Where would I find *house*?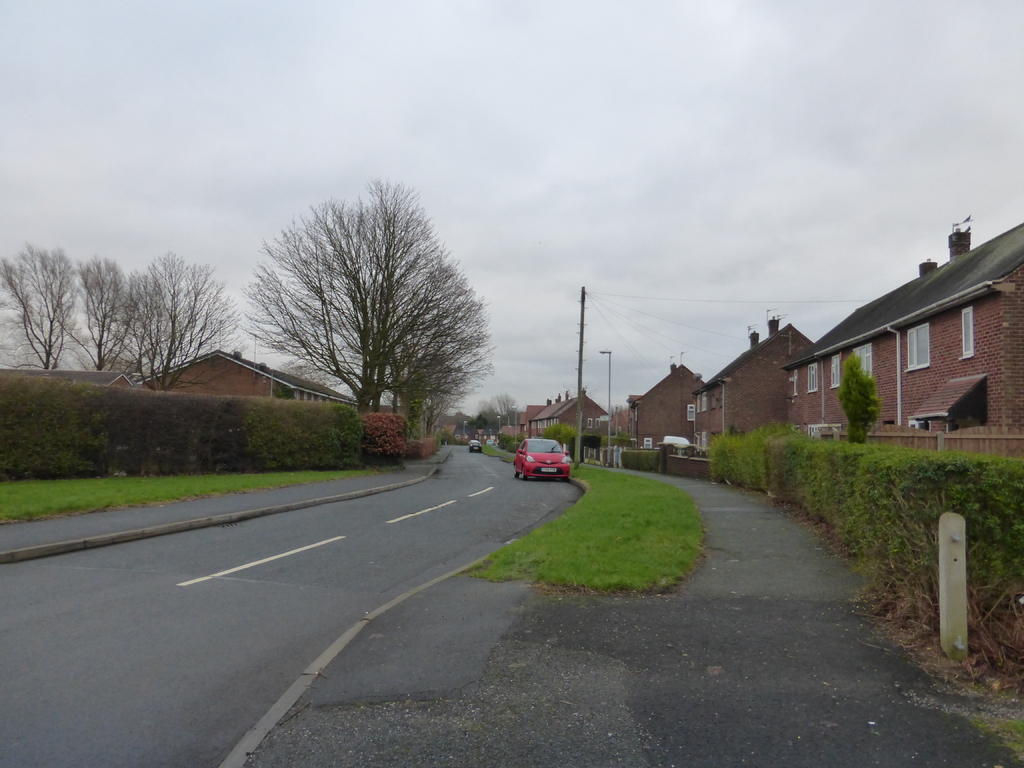
At crop(689, 312, 818, 449).
